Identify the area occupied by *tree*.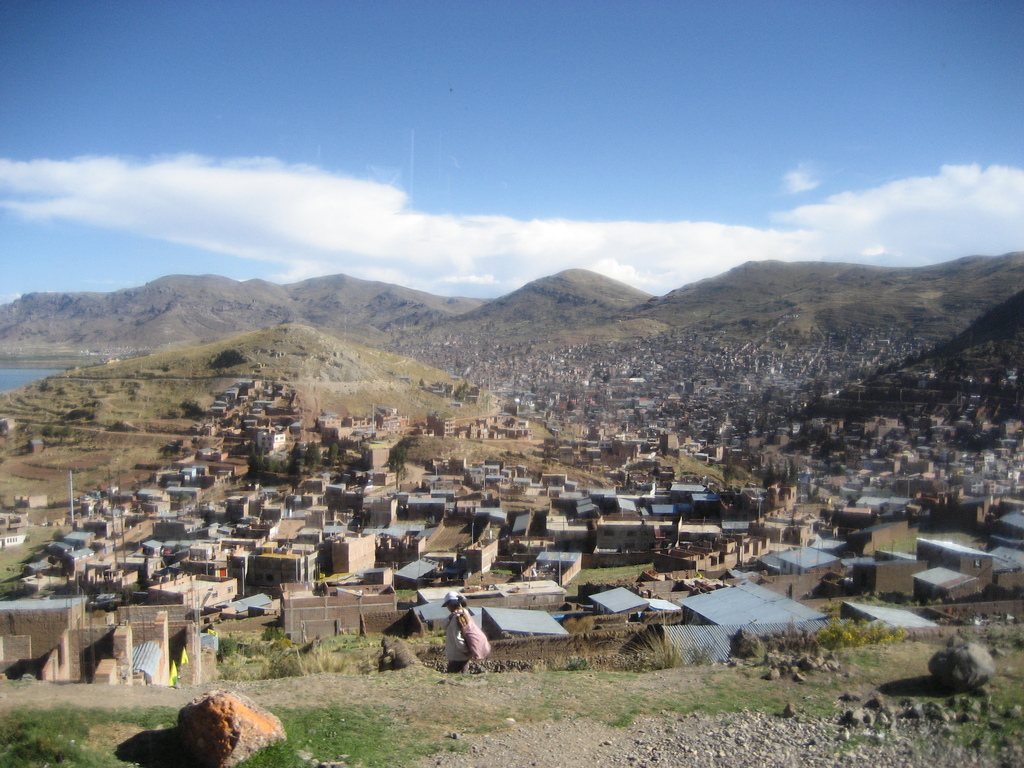
Area: {"left": 270, "top": 641, "right": 360, "bottom": 679}.
